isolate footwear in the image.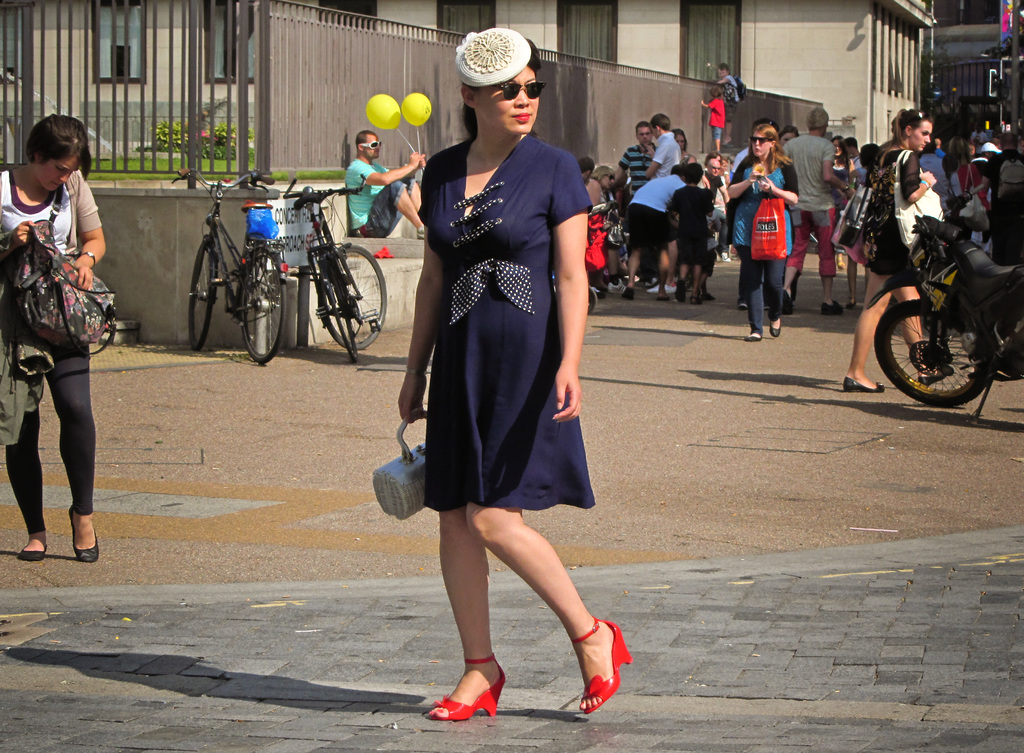
Isolated region: bbox=[16, 540, 49, 562].
